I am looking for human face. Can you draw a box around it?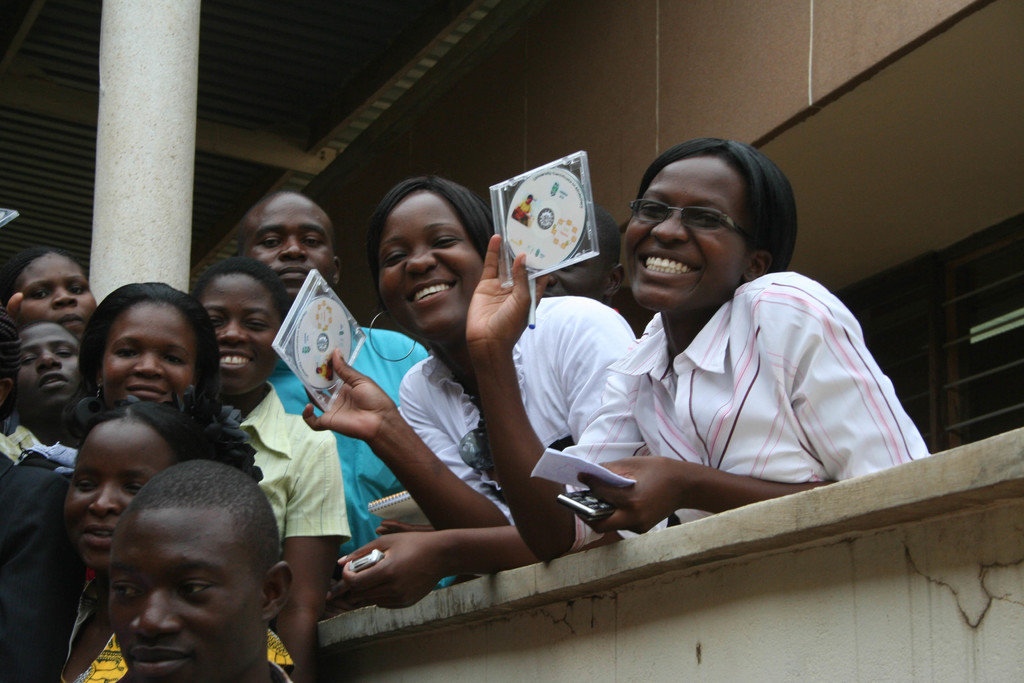
Sure, the bounding box is [left=105, top=511, right=261, bottom=682].
